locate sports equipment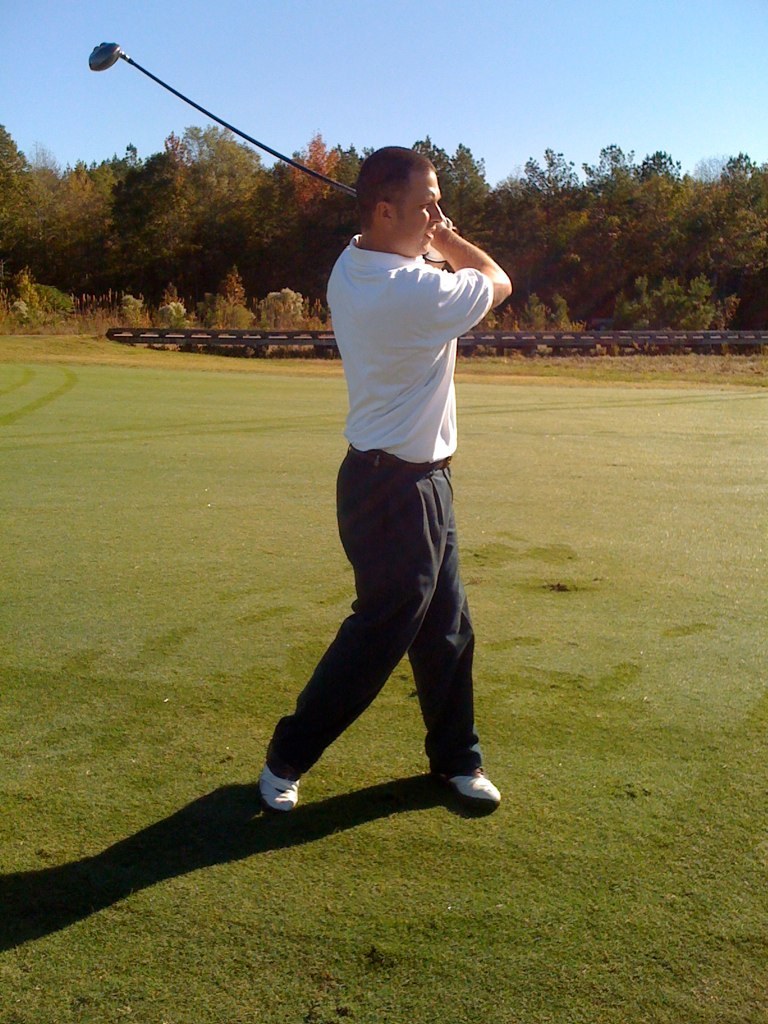
box(424, 766, 507, 811)
